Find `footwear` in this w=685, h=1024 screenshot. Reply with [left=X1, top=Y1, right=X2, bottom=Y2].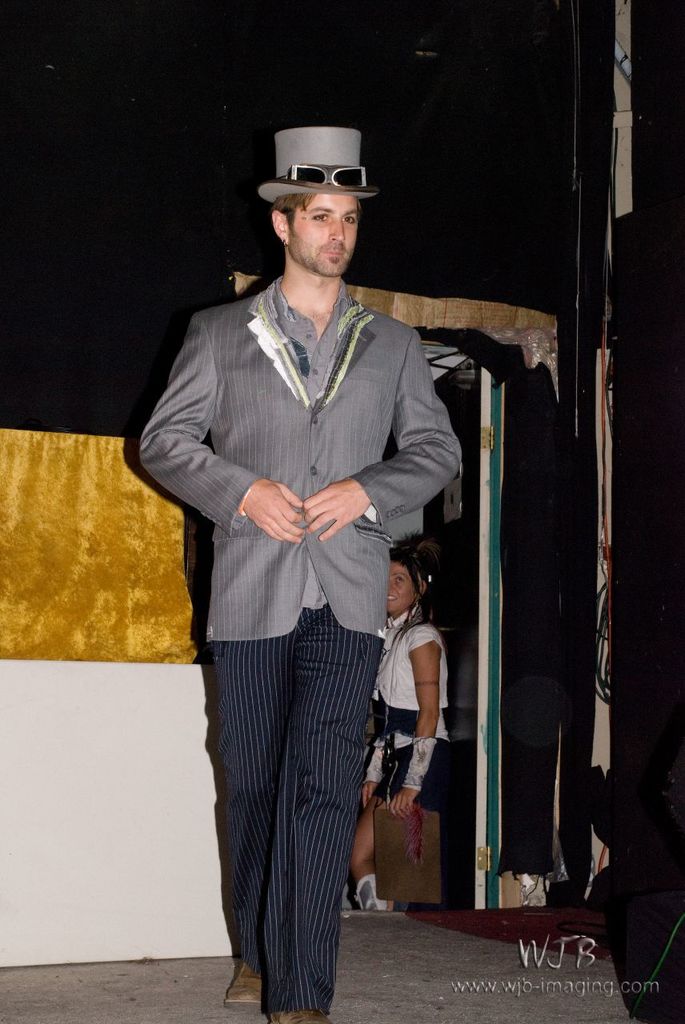
[left=265, top=1010, right=334, bottom=1023].
